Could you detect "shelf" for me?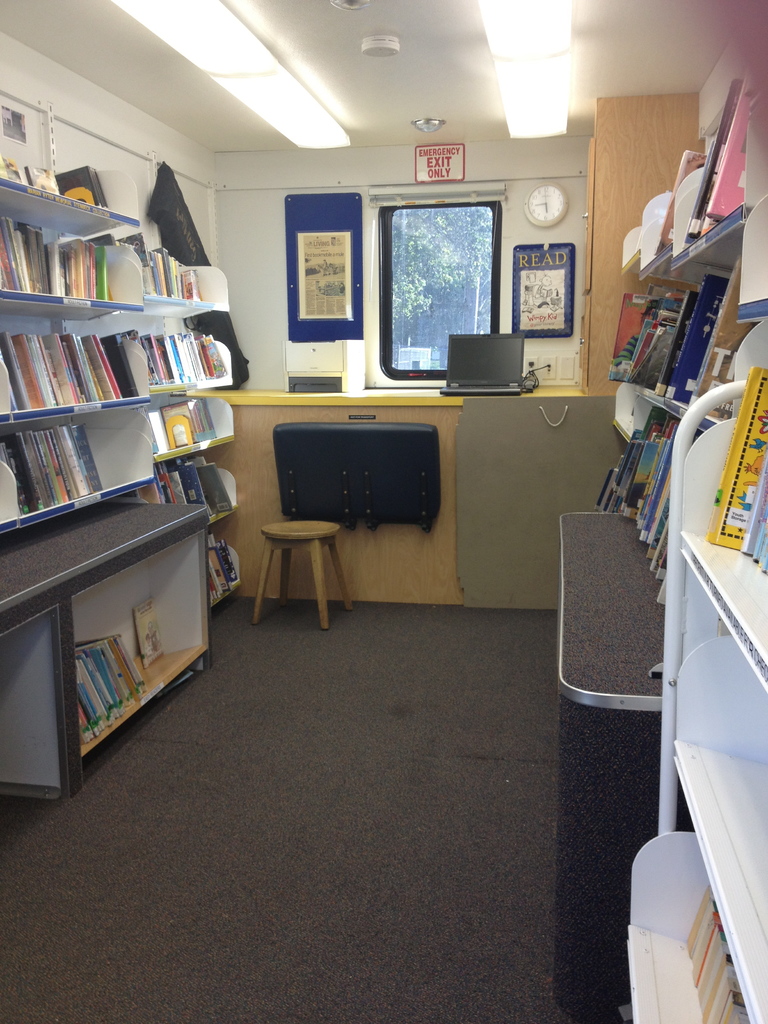
Detection result: l=627, t=311, r=767, b=1023.
